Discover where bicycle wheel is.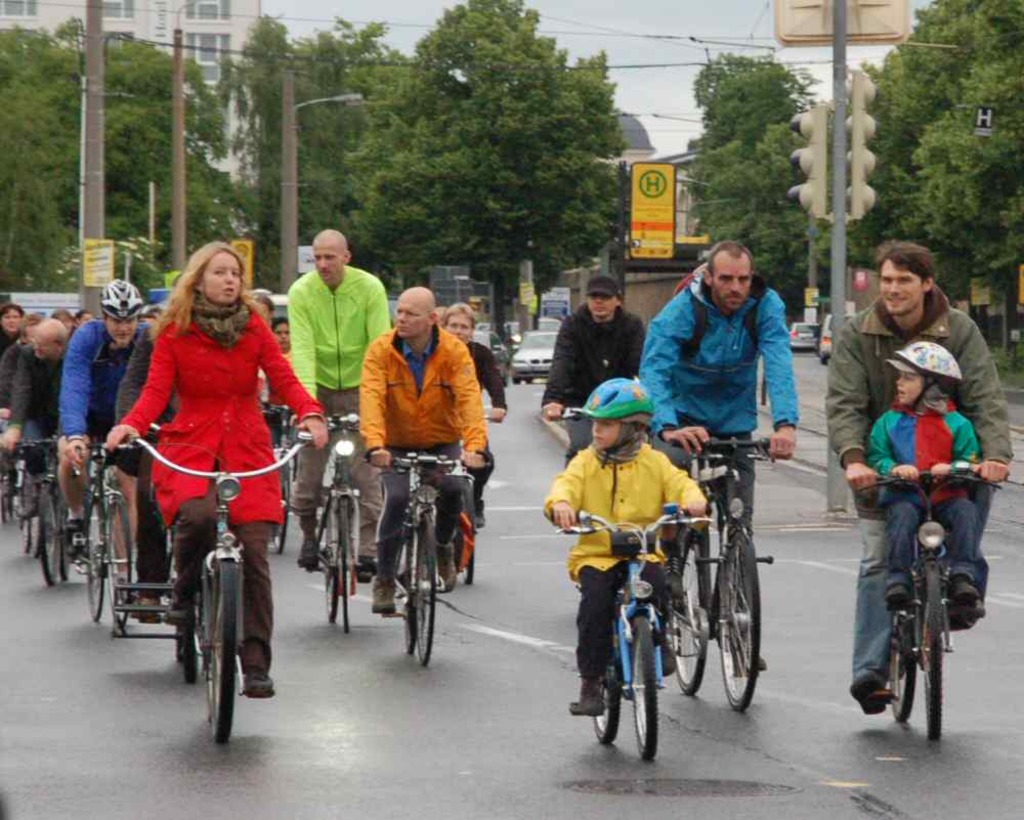
Discovered at (left=200, top=553, right=239, bottom=739).
